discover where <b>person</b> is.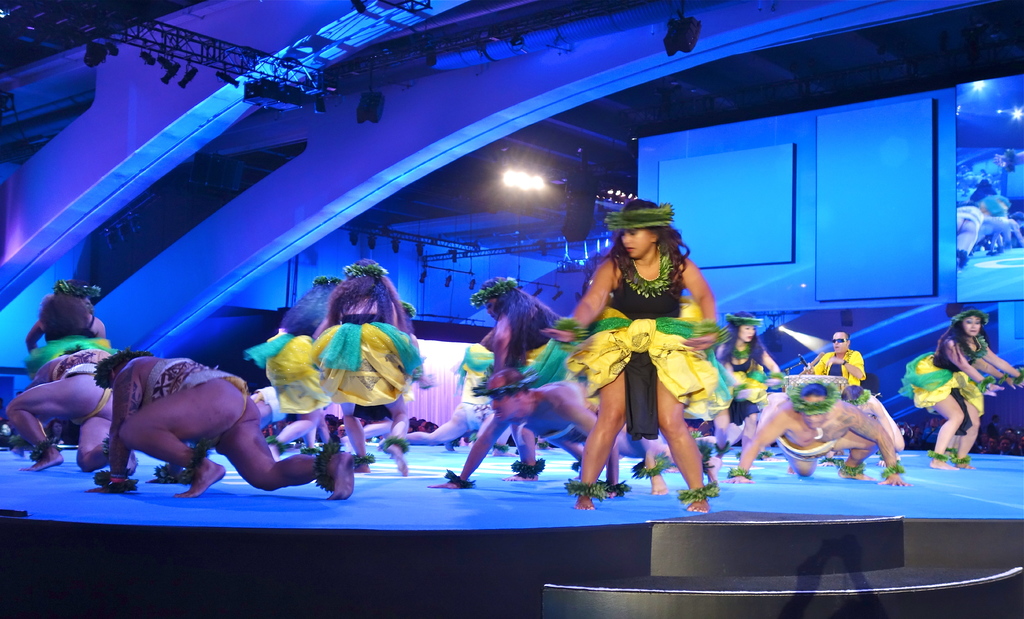
Discovered at [x1=900, y1=310, x2=1023, y2=471].
